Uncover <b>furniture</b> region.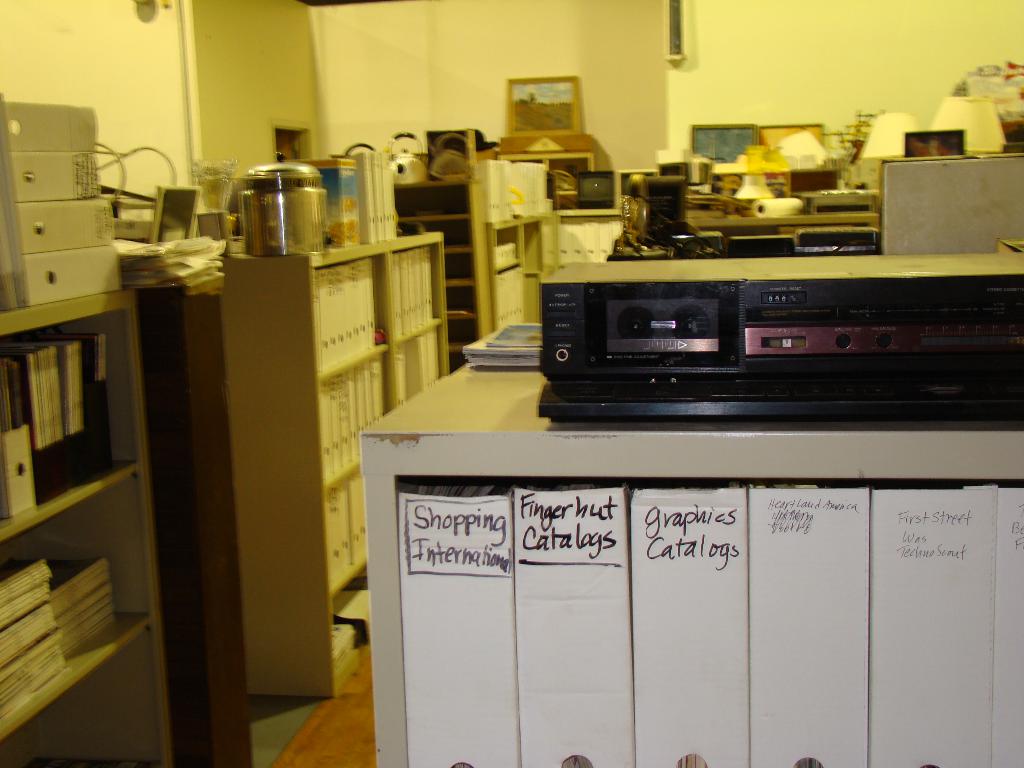
Uncovered: <box>682,216,884,239</box>.
